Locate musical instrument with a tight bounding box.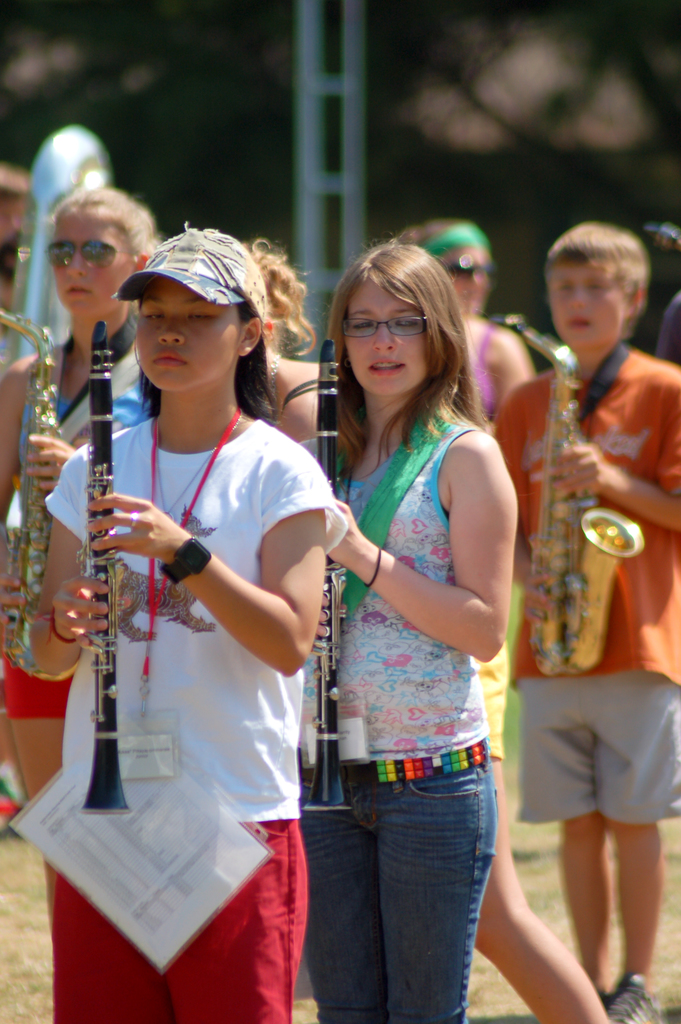
79, 316, 138, 815.
